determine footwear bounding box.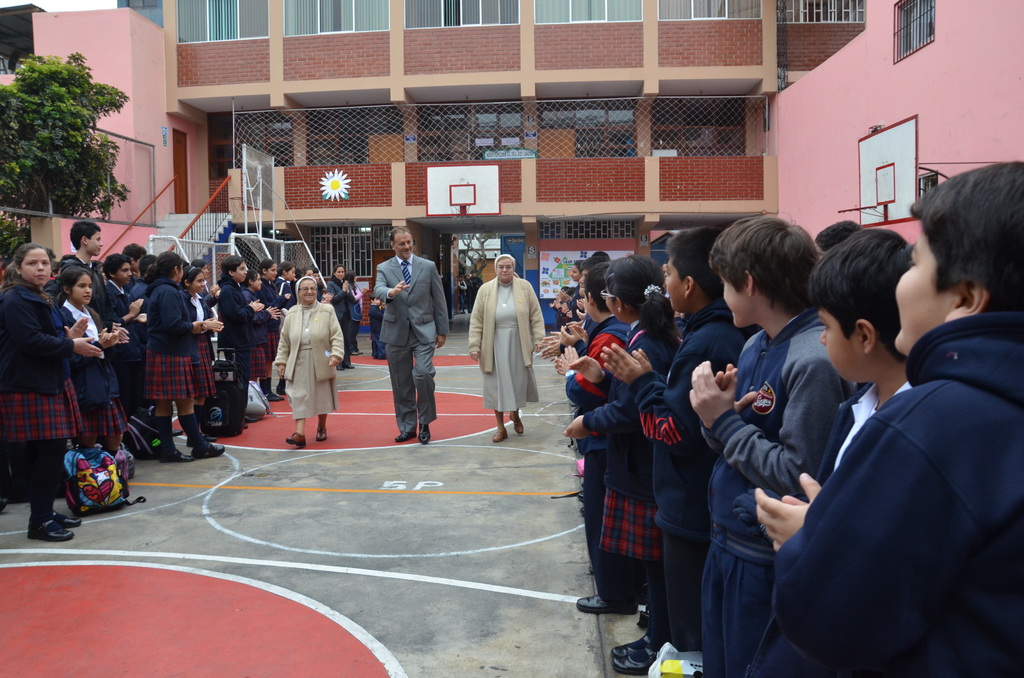
Determined: (578,591,639,613).
